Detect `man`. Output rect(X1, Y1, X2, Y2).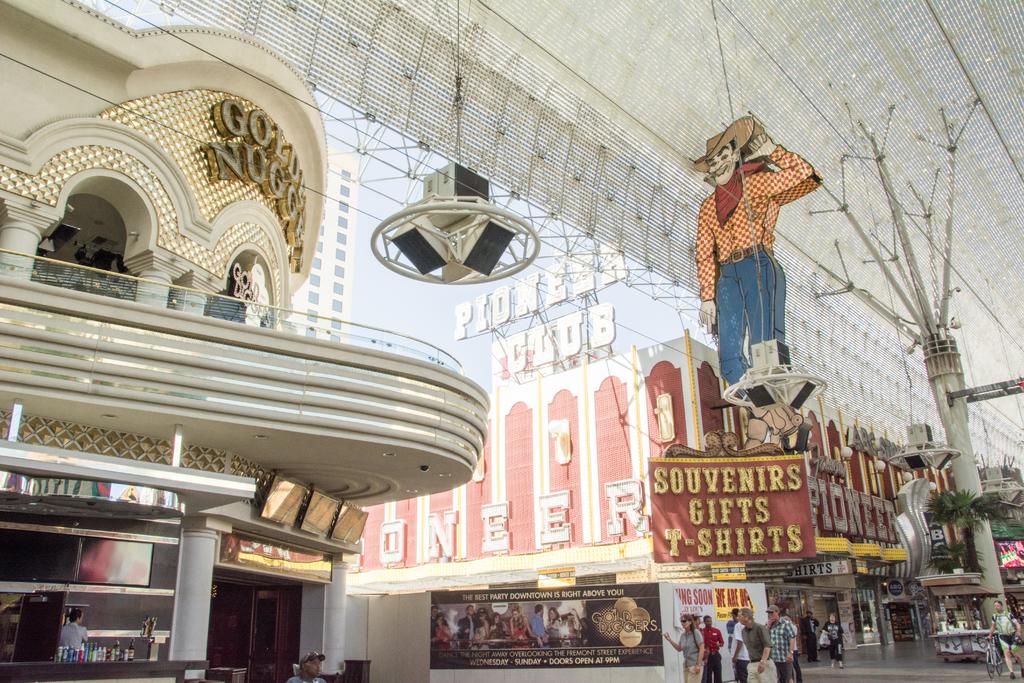
rect(804, 609, 820, 664).
